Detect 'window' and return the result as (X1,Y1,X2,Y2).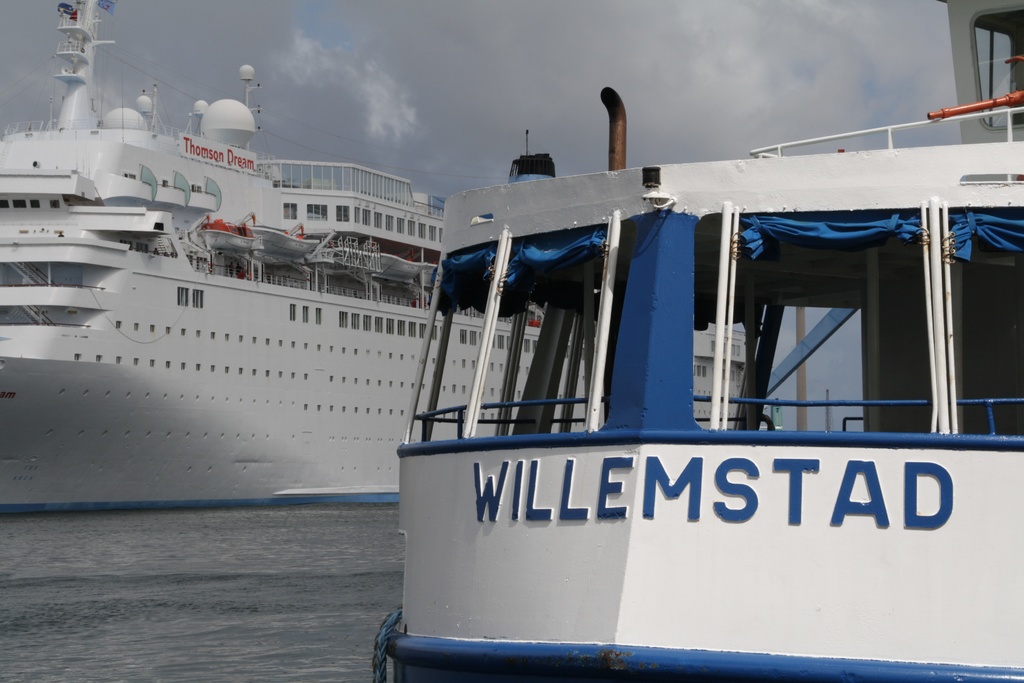
(388,320,394,335).
